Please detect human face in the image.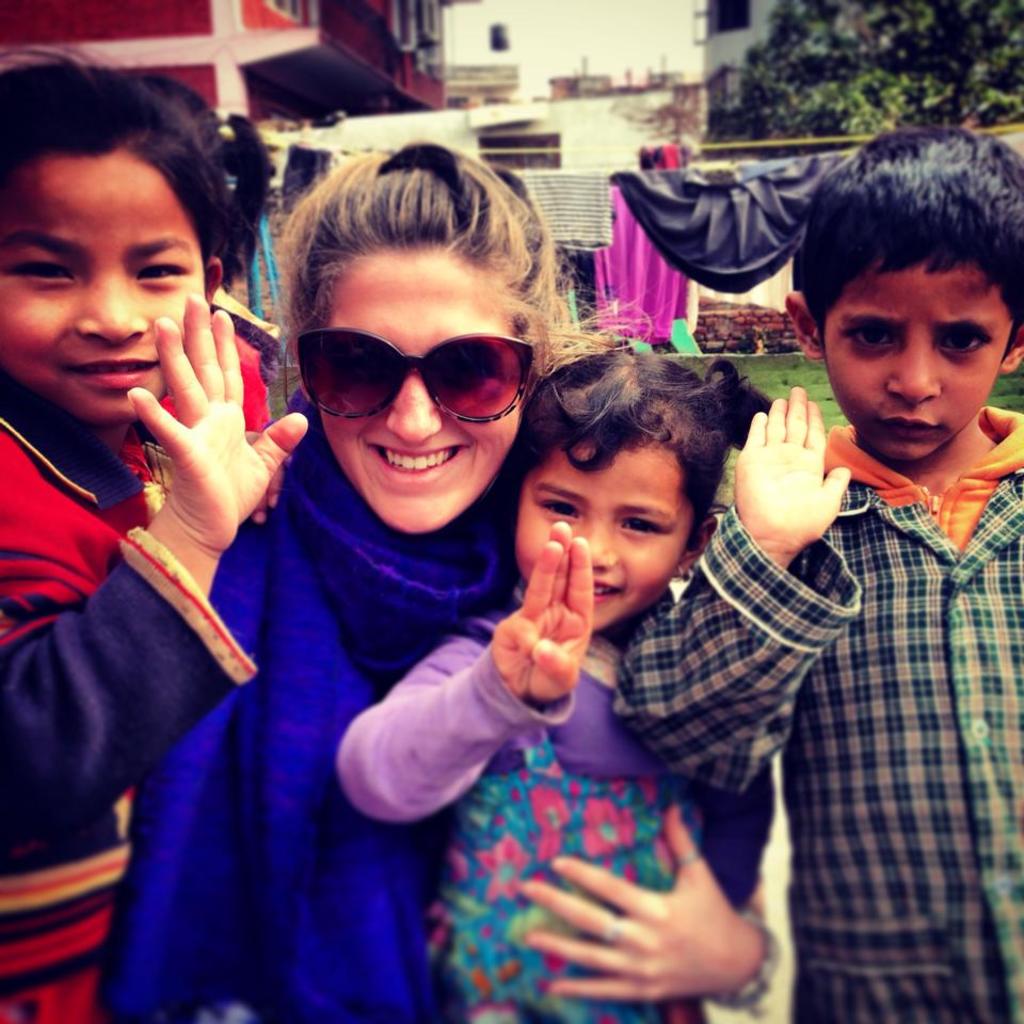
815/262/1014/462.
